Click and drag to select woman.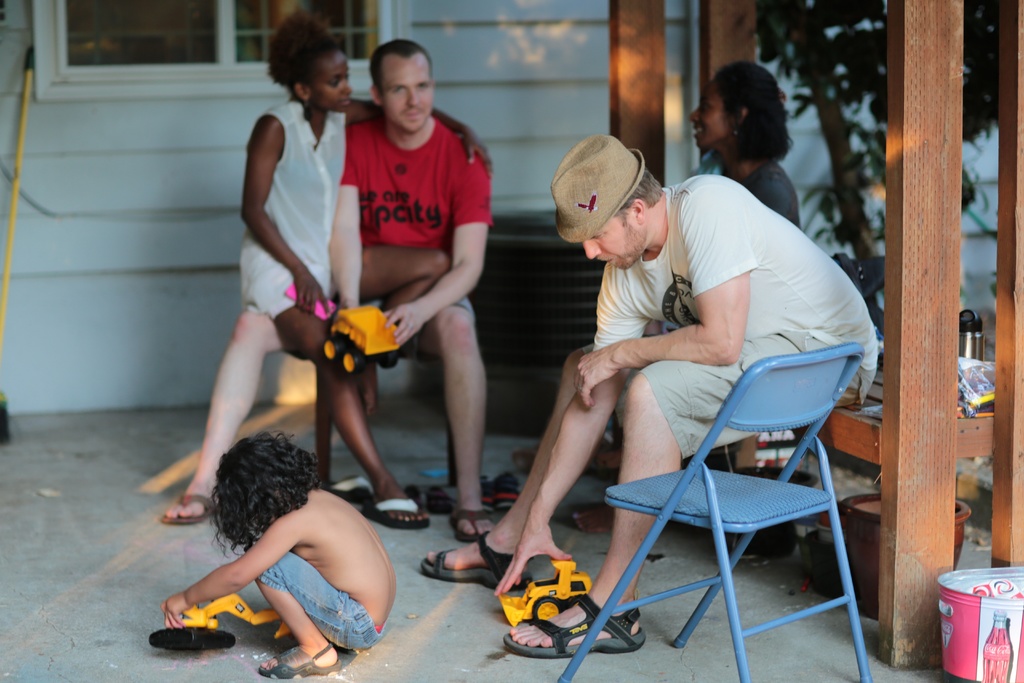
Selection: box=[237, 10, 504, 531].
